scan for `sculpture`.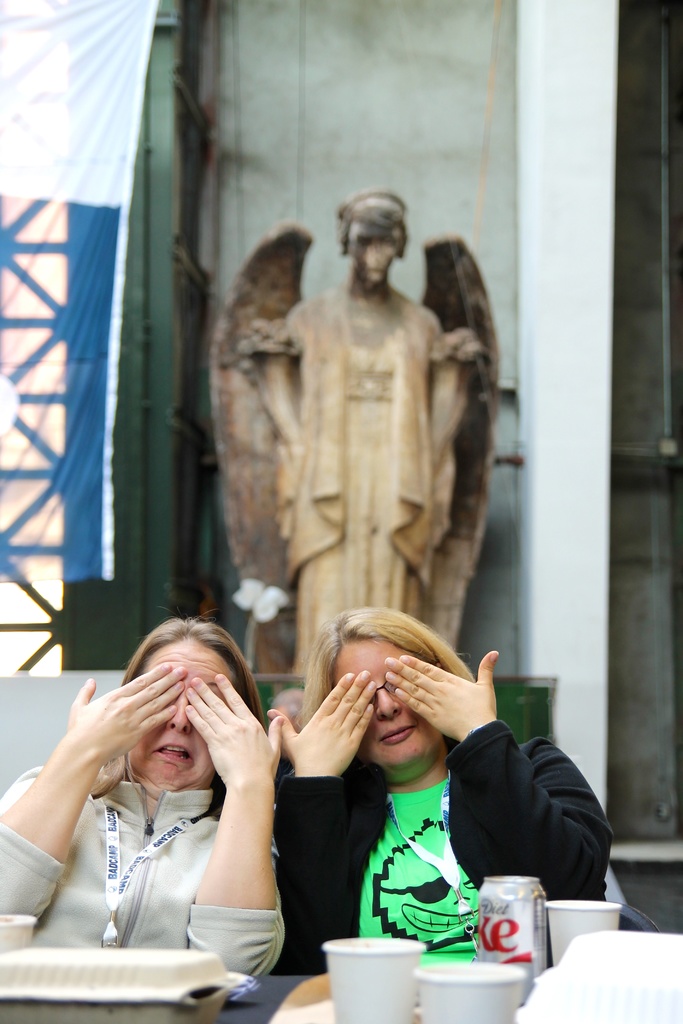
Scan result: bbox=(218, 182, 507, 665).
